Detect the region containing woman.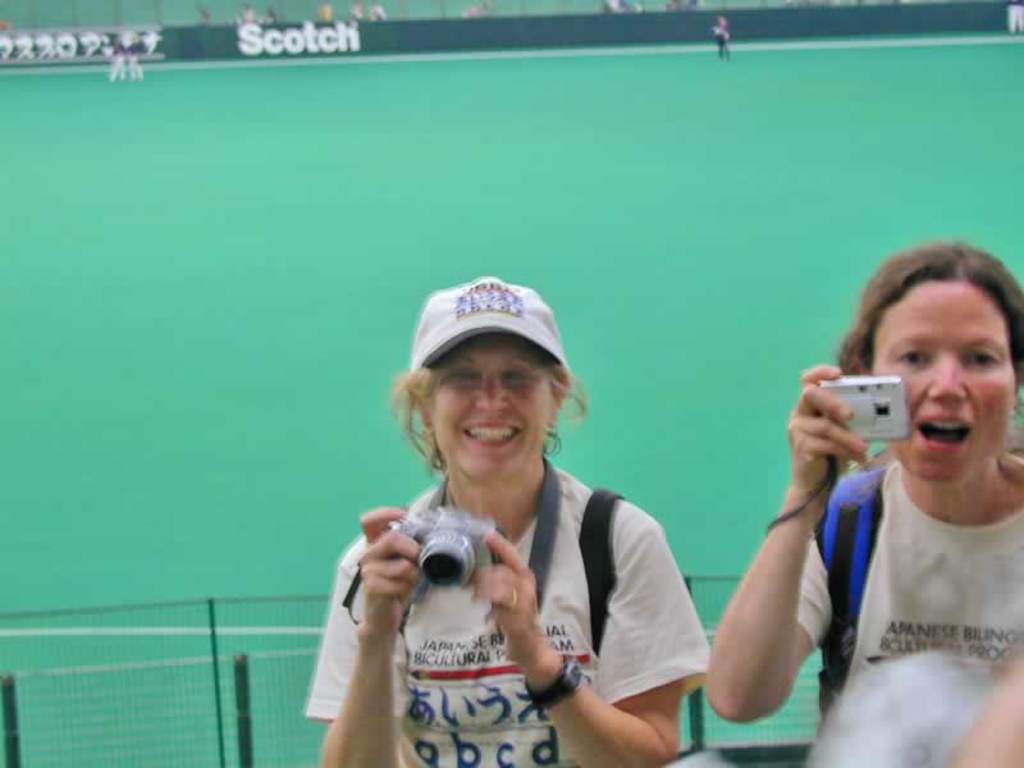
<region>324, 269, 759, 767</region>.
